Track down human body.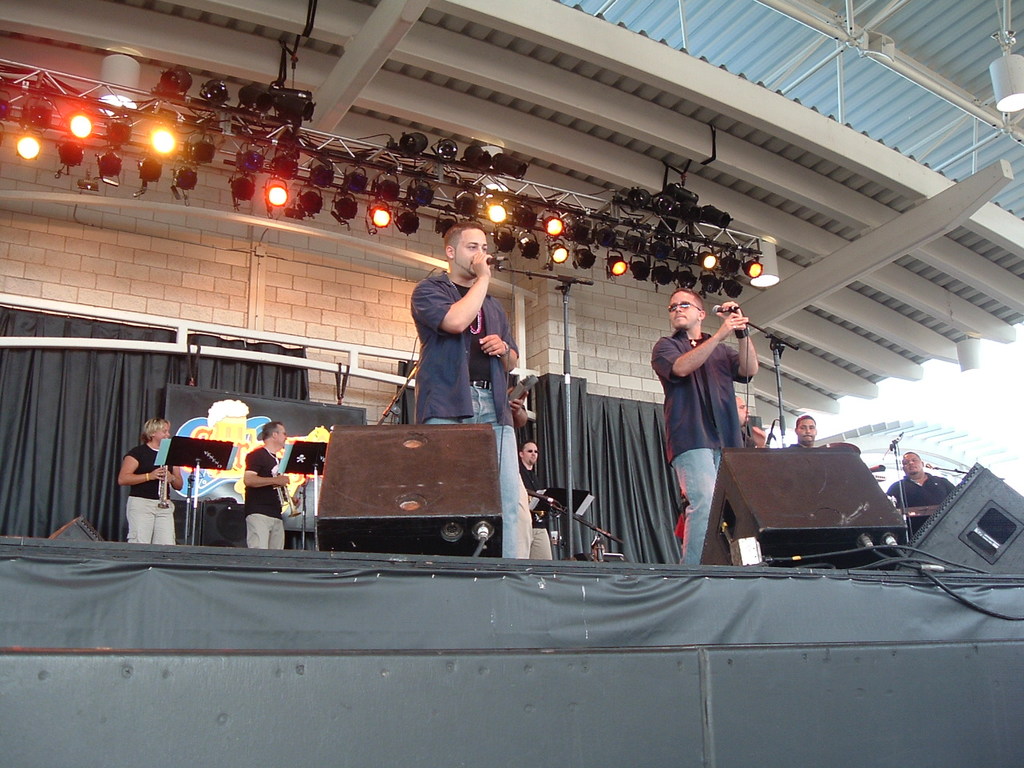
Tracked to left=411, top=223, right=531, bottom=553.
